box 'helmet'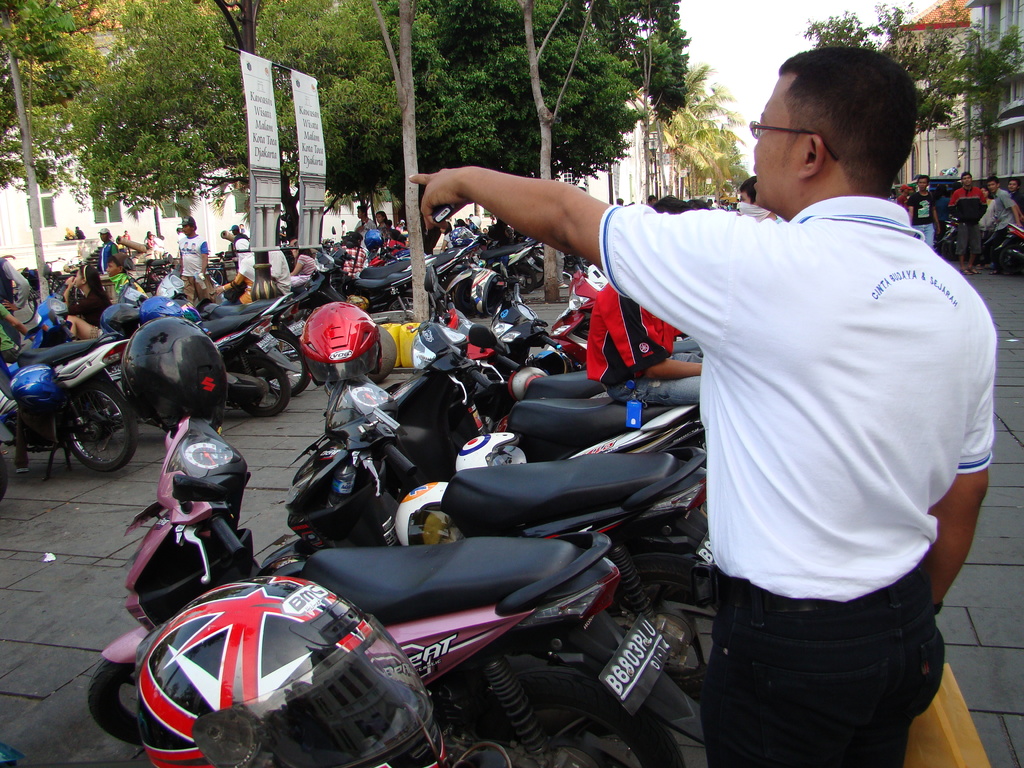
detection(534, 348, 578, 375)
